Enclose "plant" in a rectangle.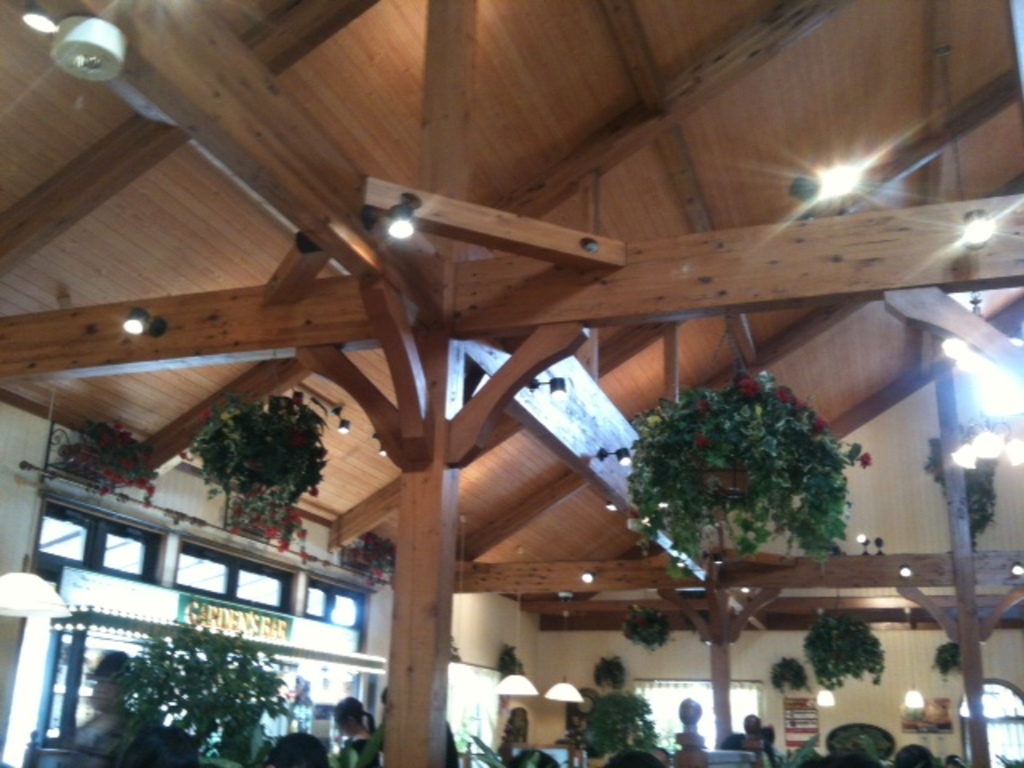
x1=498 y1=638 x2=530 y2=672.
